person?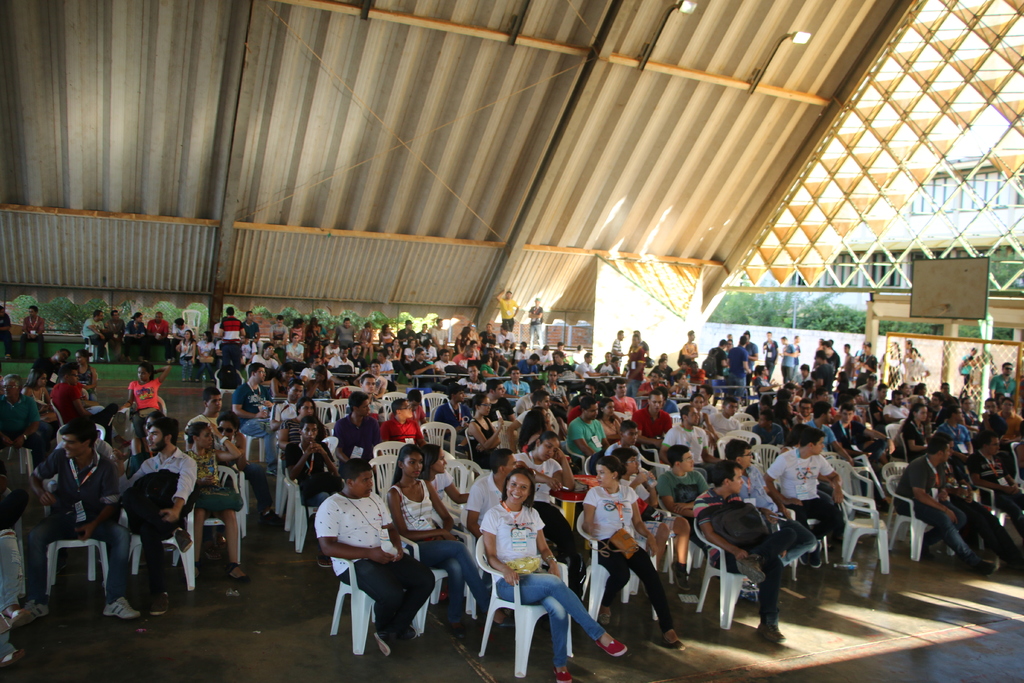
BBox(55, 356, 90, 414)
